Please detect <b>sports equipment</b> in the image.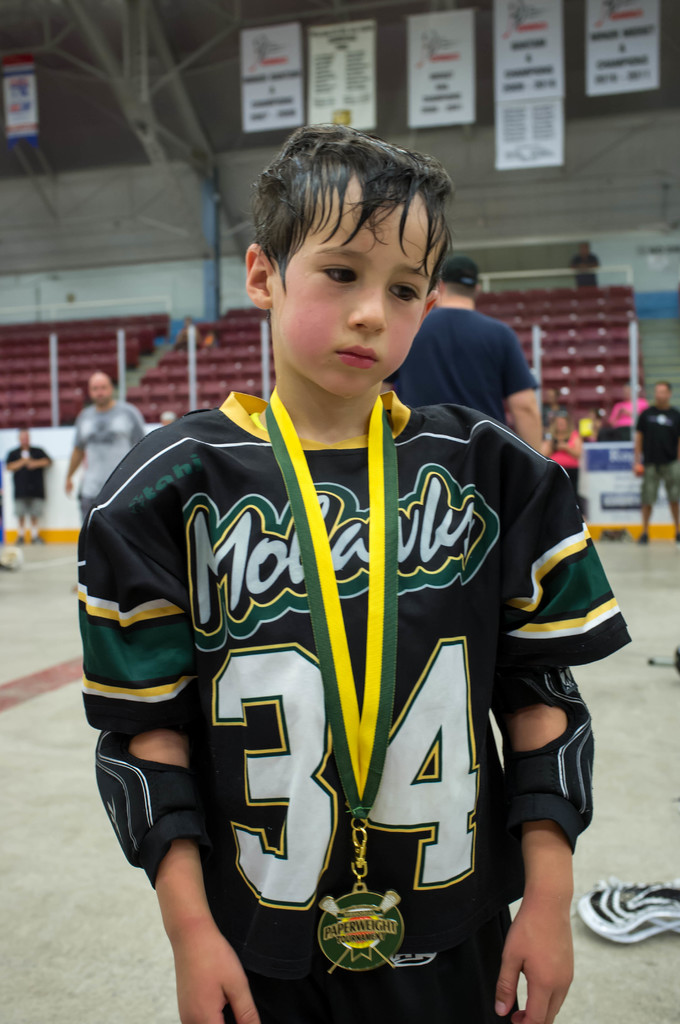
BBox(97, 724, 211, 884).
